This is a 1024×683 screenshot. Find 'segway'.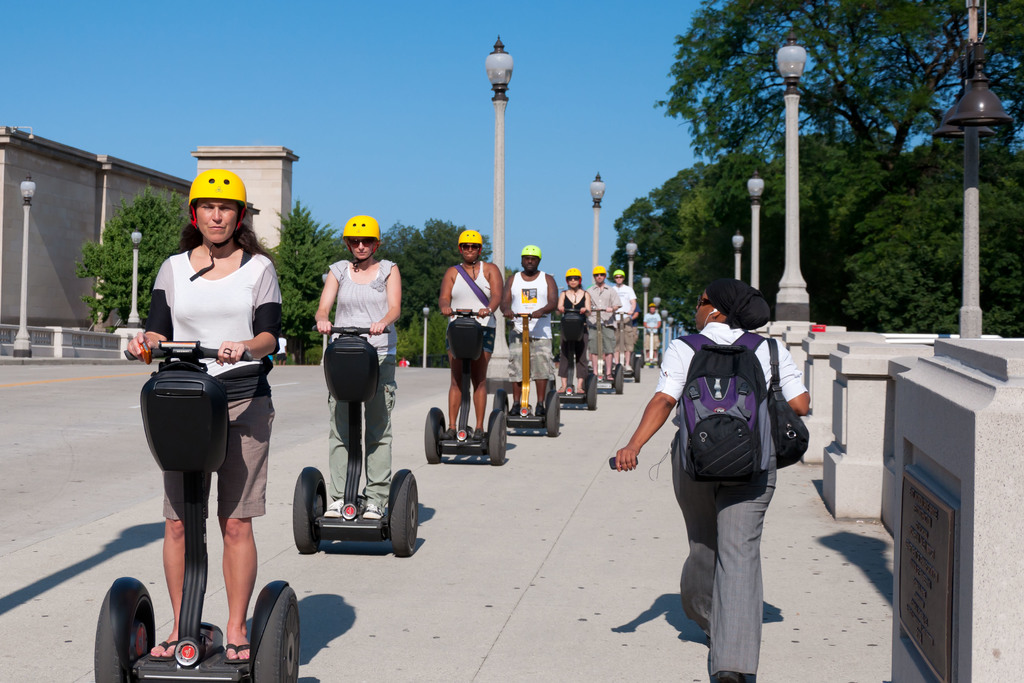
Bounding box: (x1=551, y1=306, x2=597, y2=410).
